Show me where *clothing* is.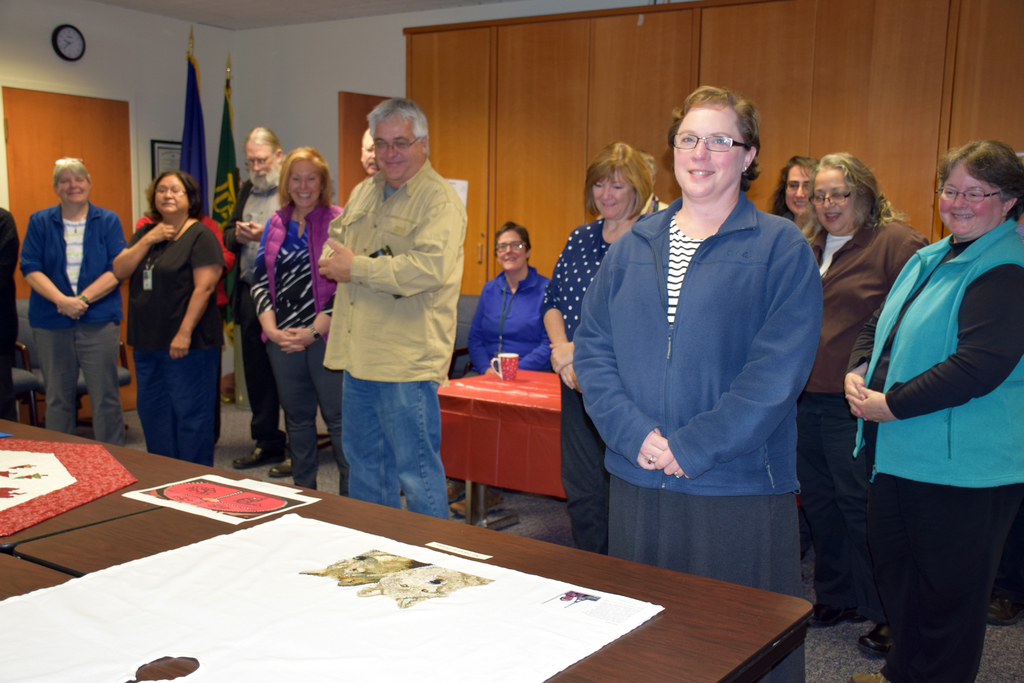
*clothing* is at <box>844,222,1021,682</box>.
